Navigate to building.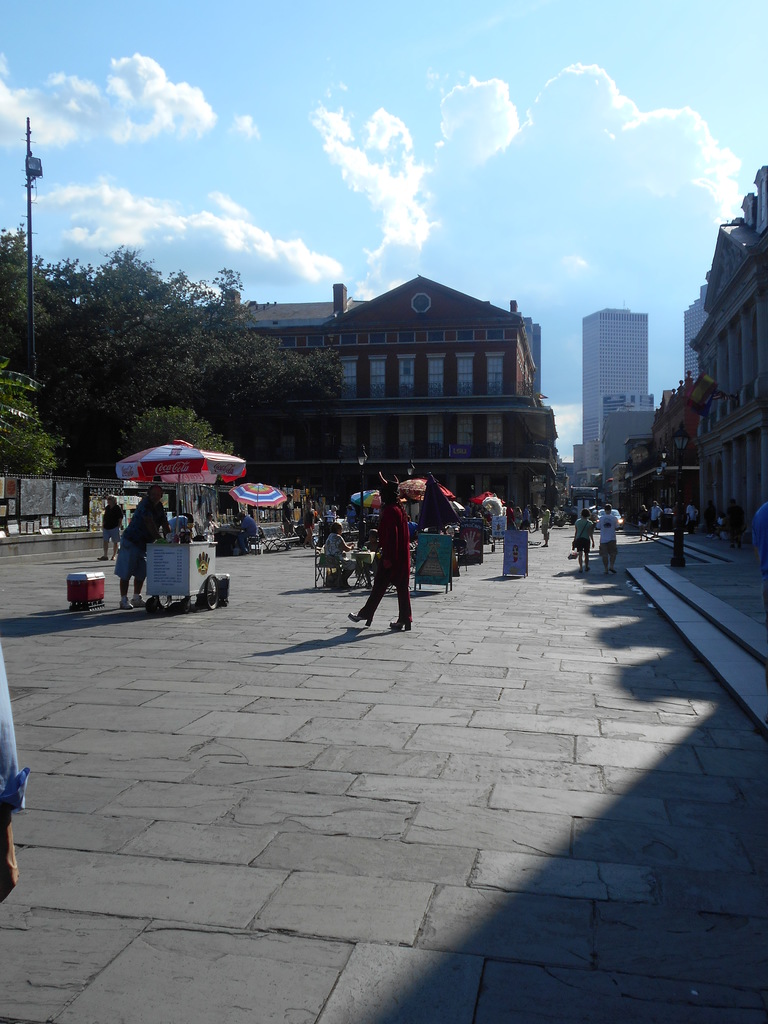
Navigation target: (left=568, top=304, right=662, bottom=507).
